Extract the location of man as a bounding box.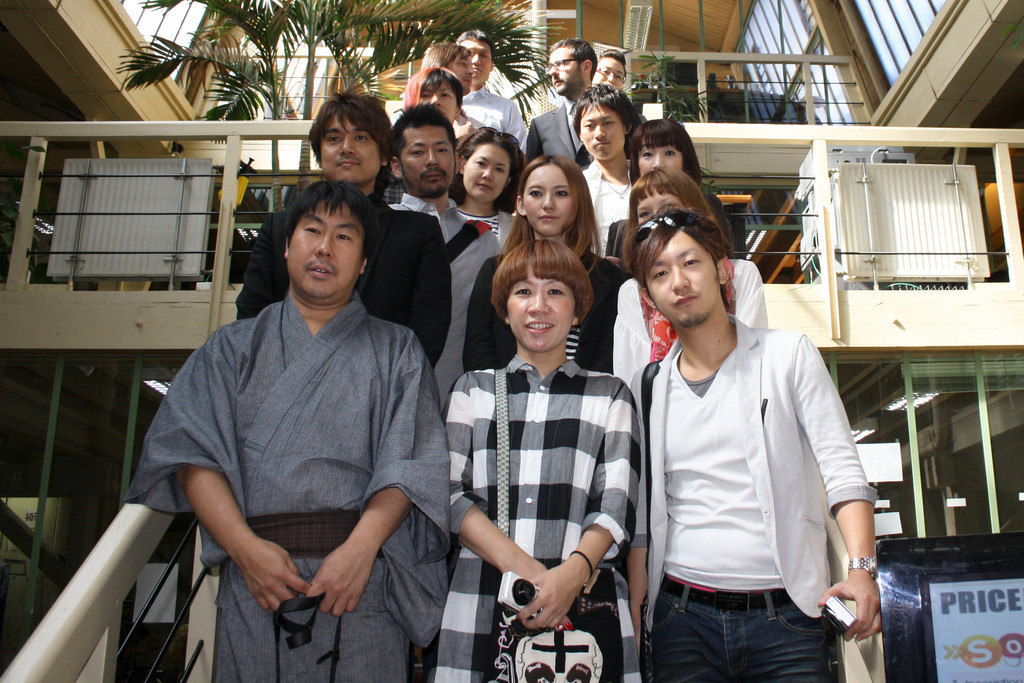
(x1=525, y1=32, x2=598, y2=168).
